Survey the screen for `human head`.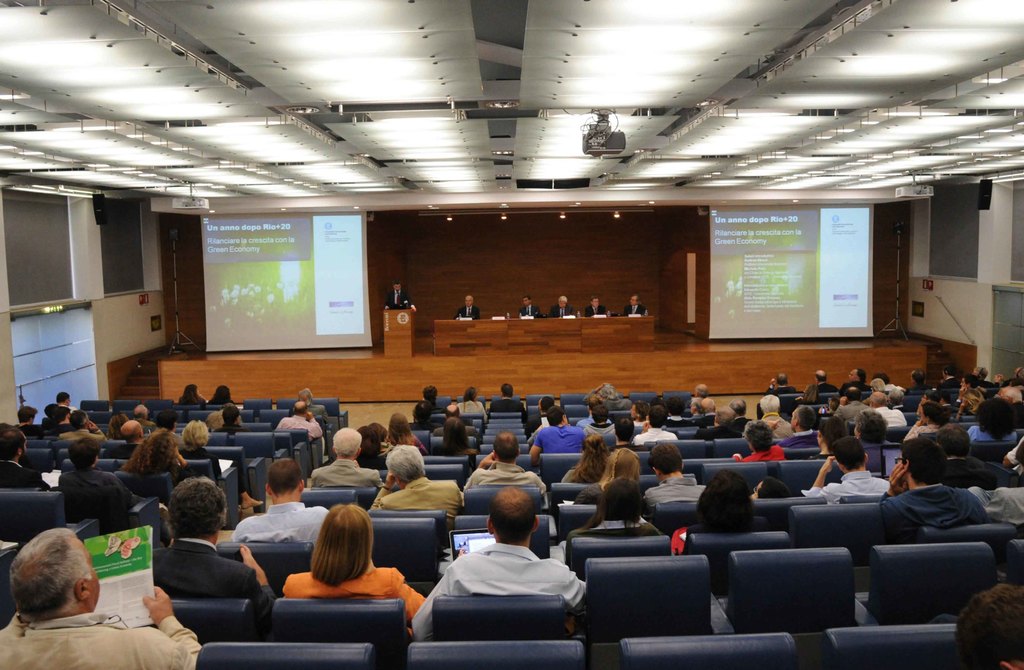
Survey found: bbox=(265, 459, 305, 503).
